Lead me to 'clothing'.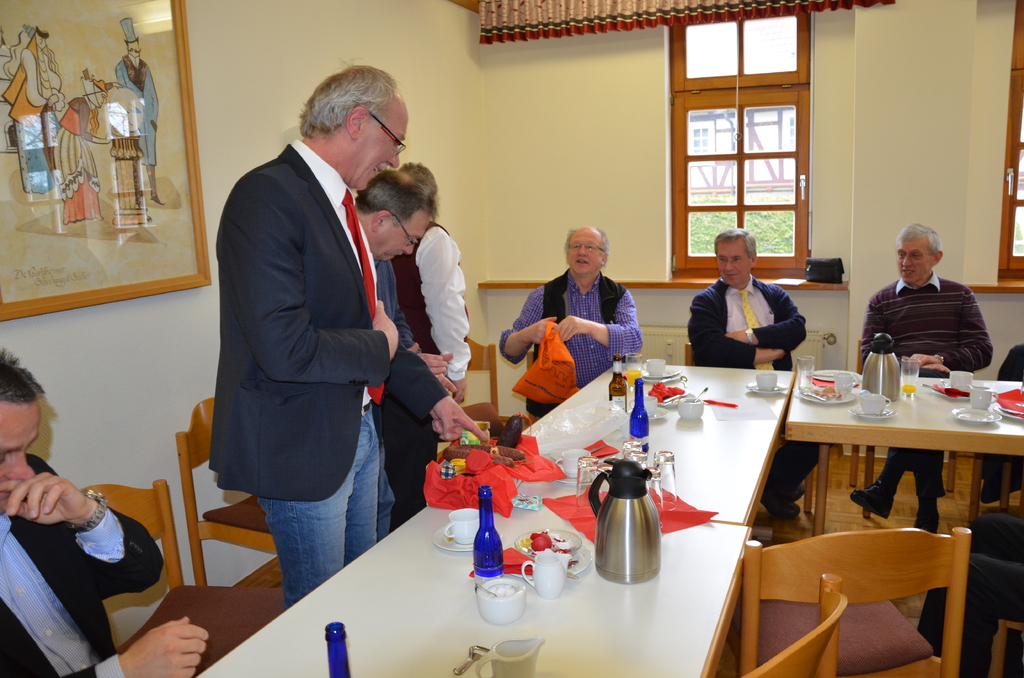
Lead to (left=204, top=132, right=454, bottom=606).
